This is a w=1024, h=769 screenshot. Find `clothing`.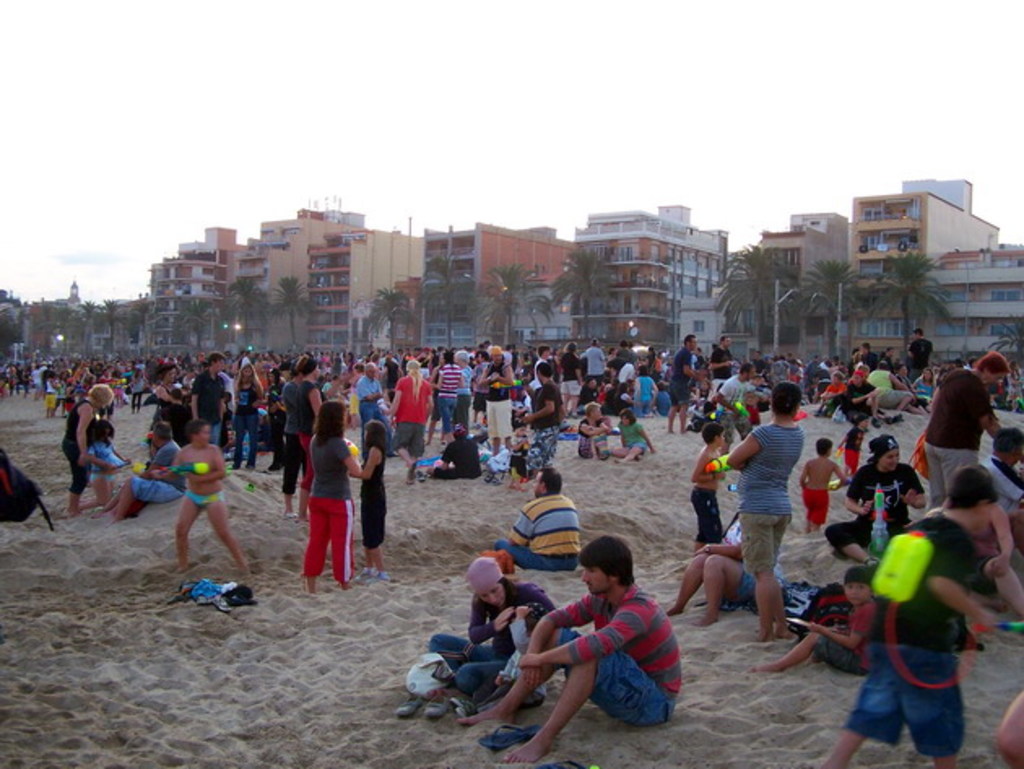
Bounding box: region(558, 348, 588, 398).
